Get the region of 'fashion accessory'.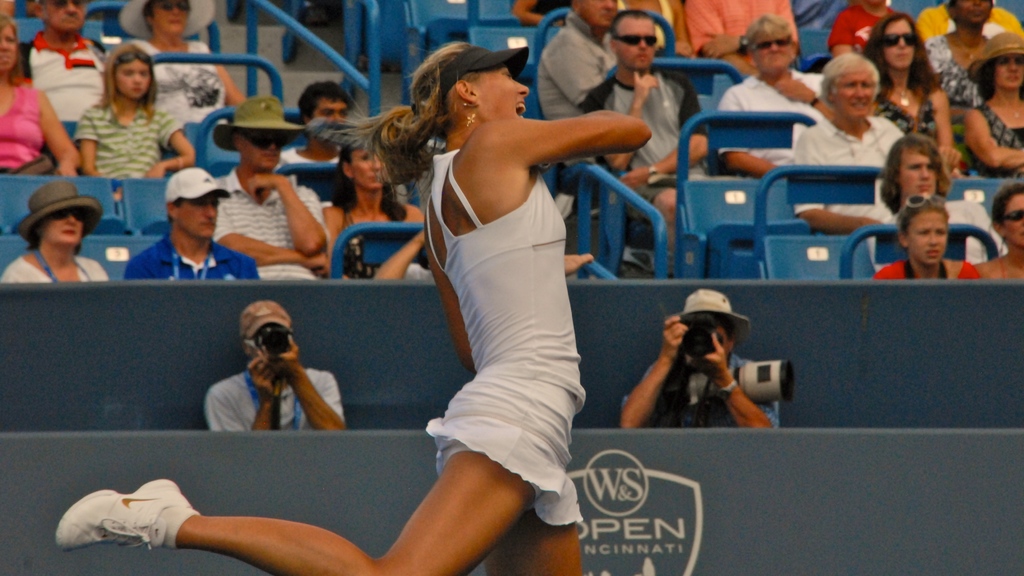
bbox(879, 32, 913, 45).
